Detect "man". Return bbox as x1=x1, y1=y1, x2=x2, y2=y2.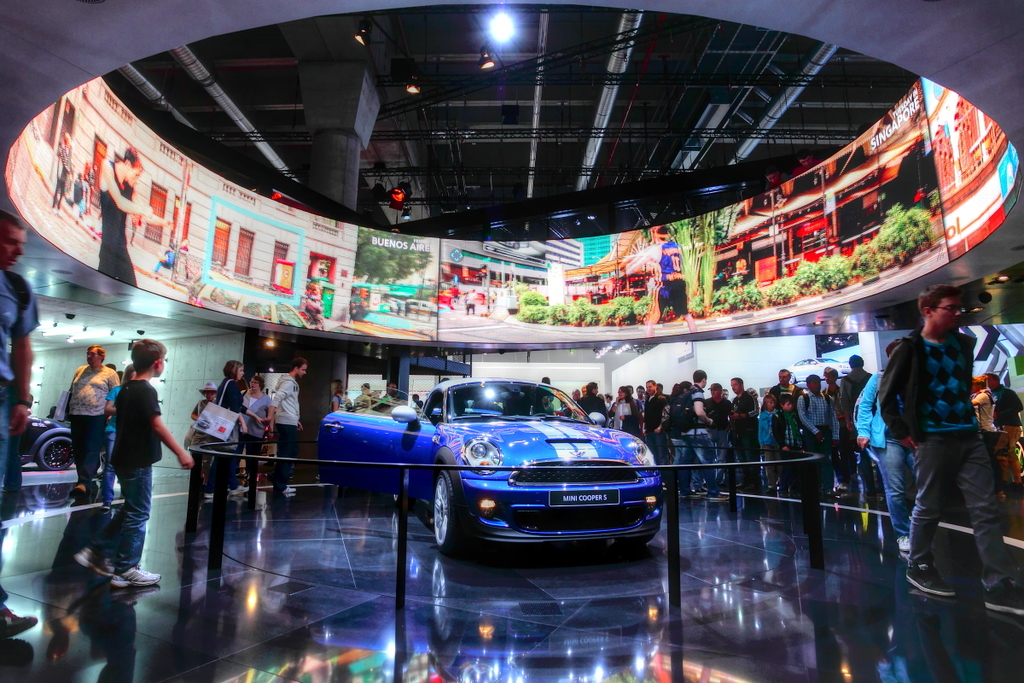
x1=236, y1=371, x2=271, y2=482.
